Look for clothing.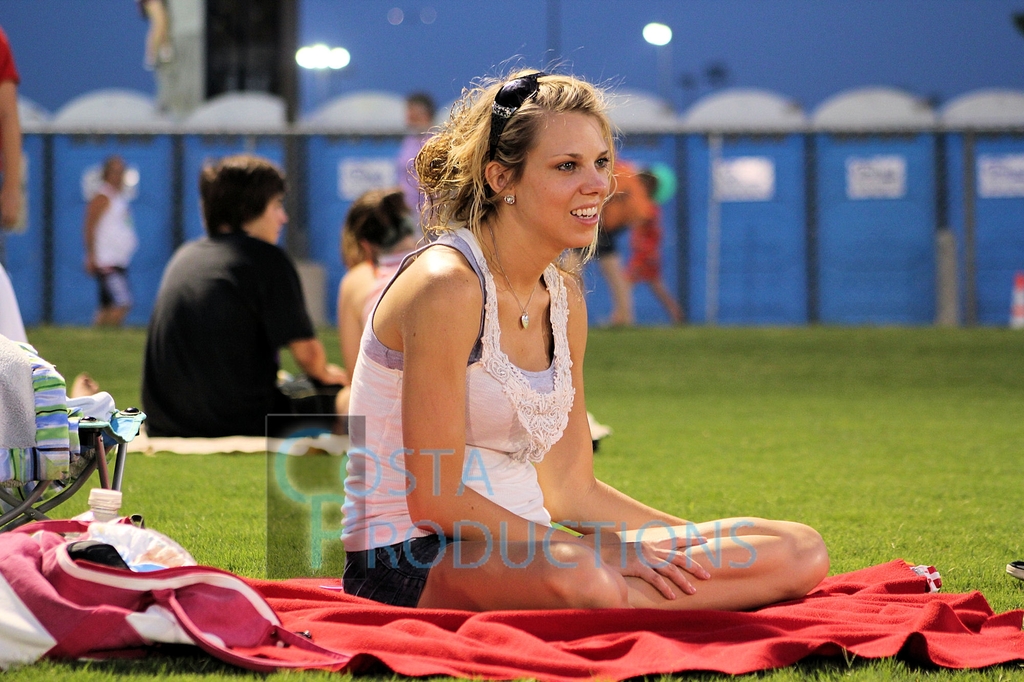
Found: bbox=[394, 132, 437, 234].
